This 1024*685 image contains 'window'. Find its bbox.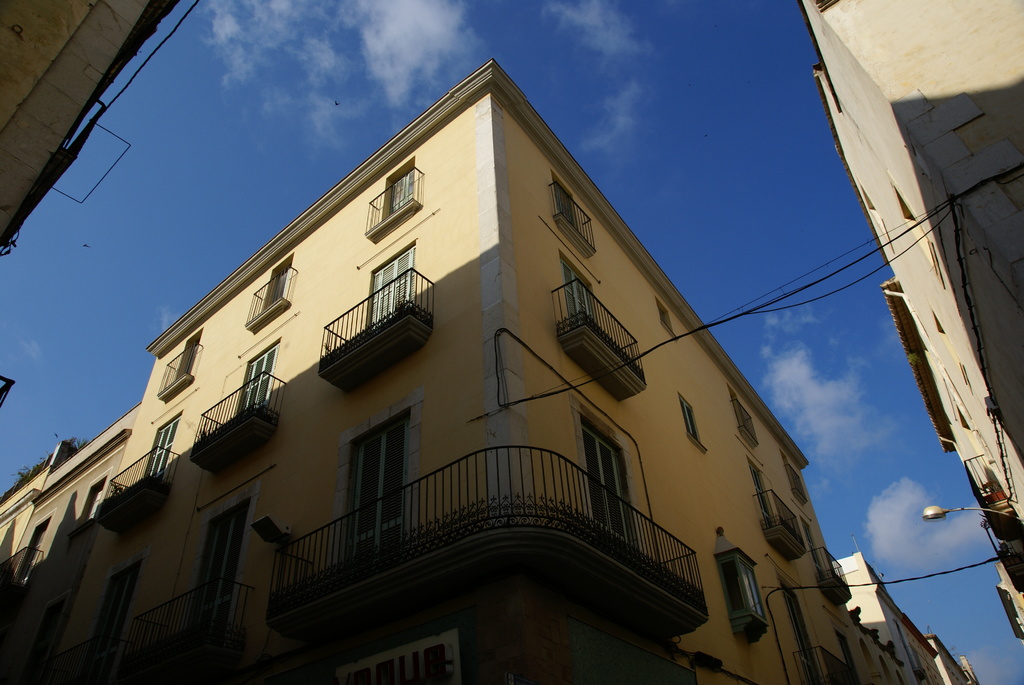
left=236, top=338, right=279, bottom=418.
